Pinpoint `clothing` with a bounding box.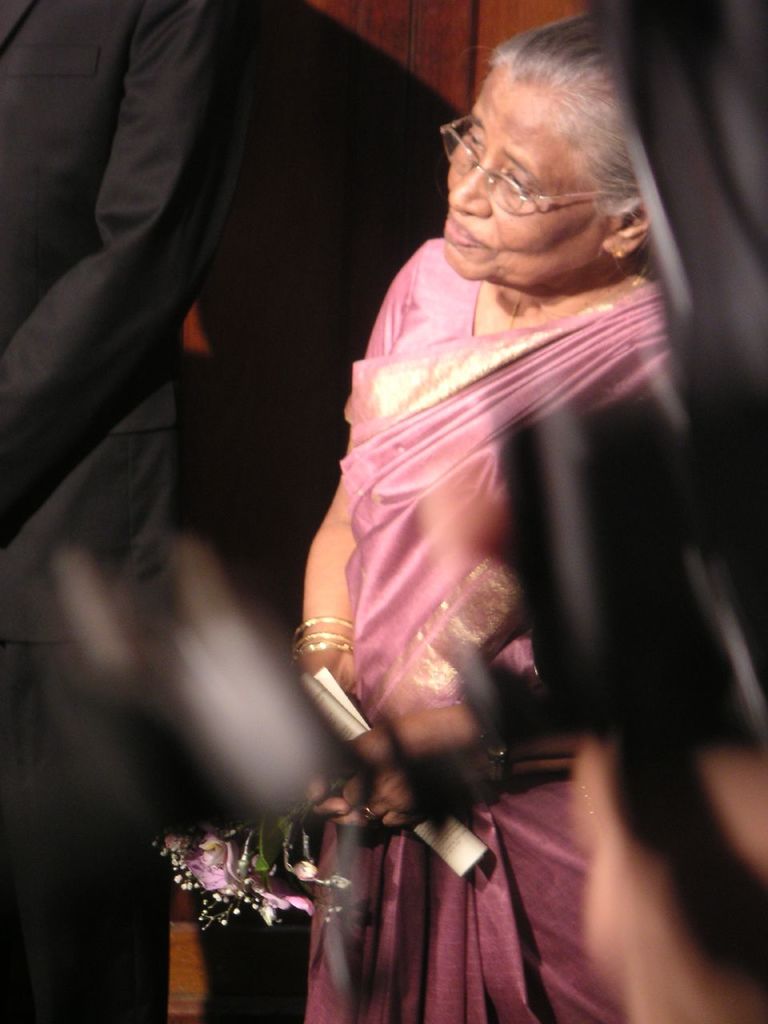
box=[295, 227, 675, 1023].
